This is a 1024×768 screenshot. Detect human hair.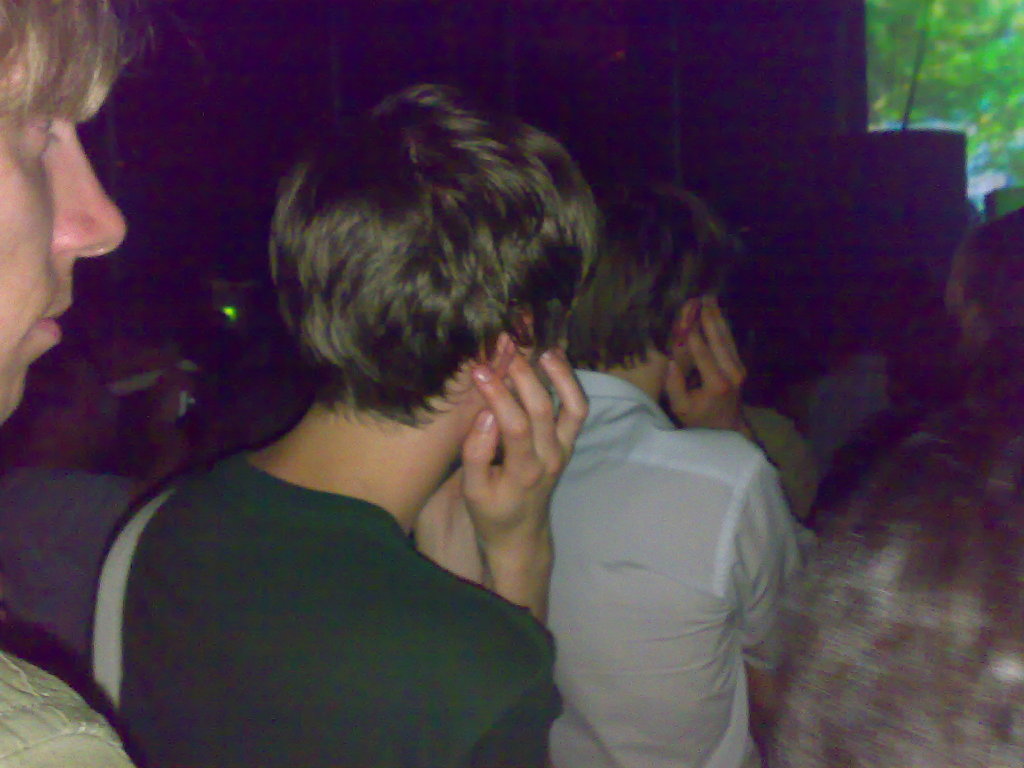
crop(233, 67, 593, 465).
